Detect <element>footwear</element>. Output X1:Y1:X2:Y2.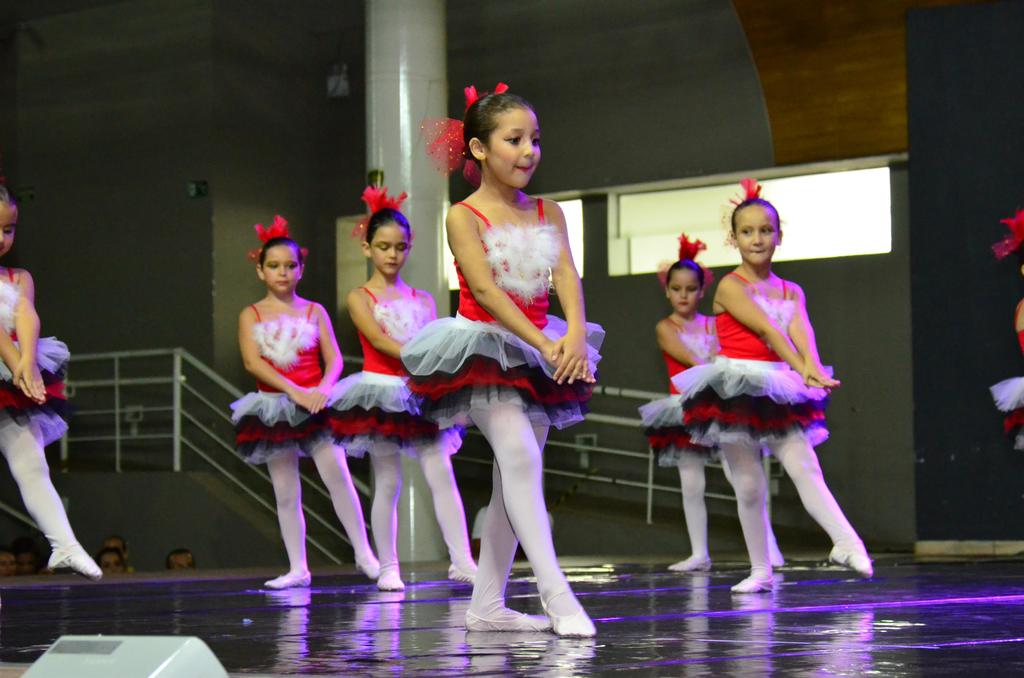
380:565:410:592.
